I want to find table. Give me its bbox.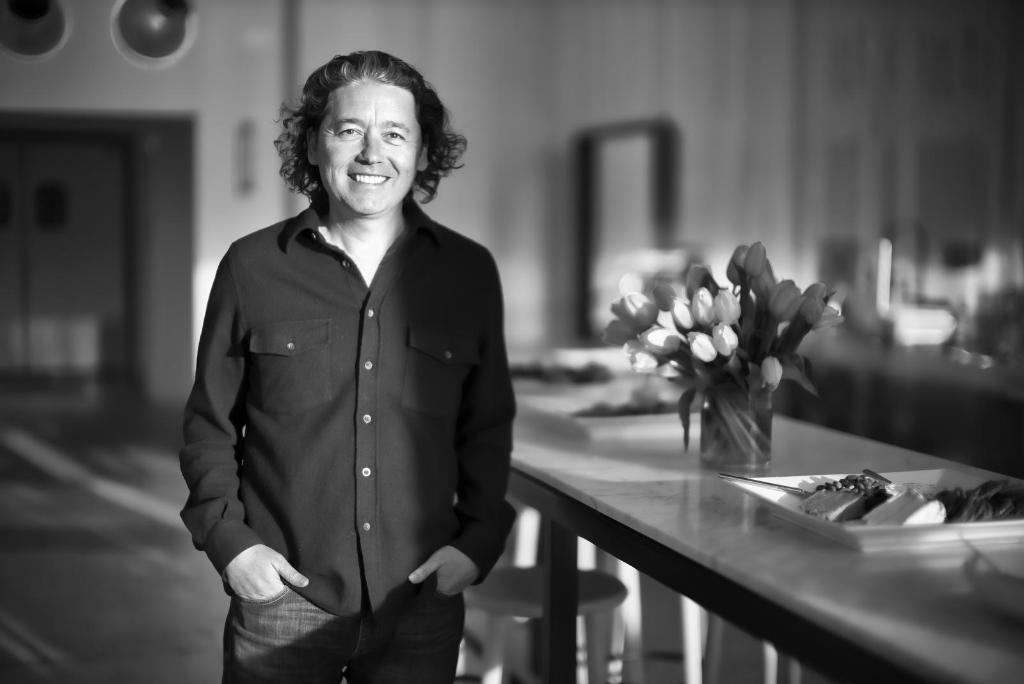
bbox=(500, 358, 1023, 683).
